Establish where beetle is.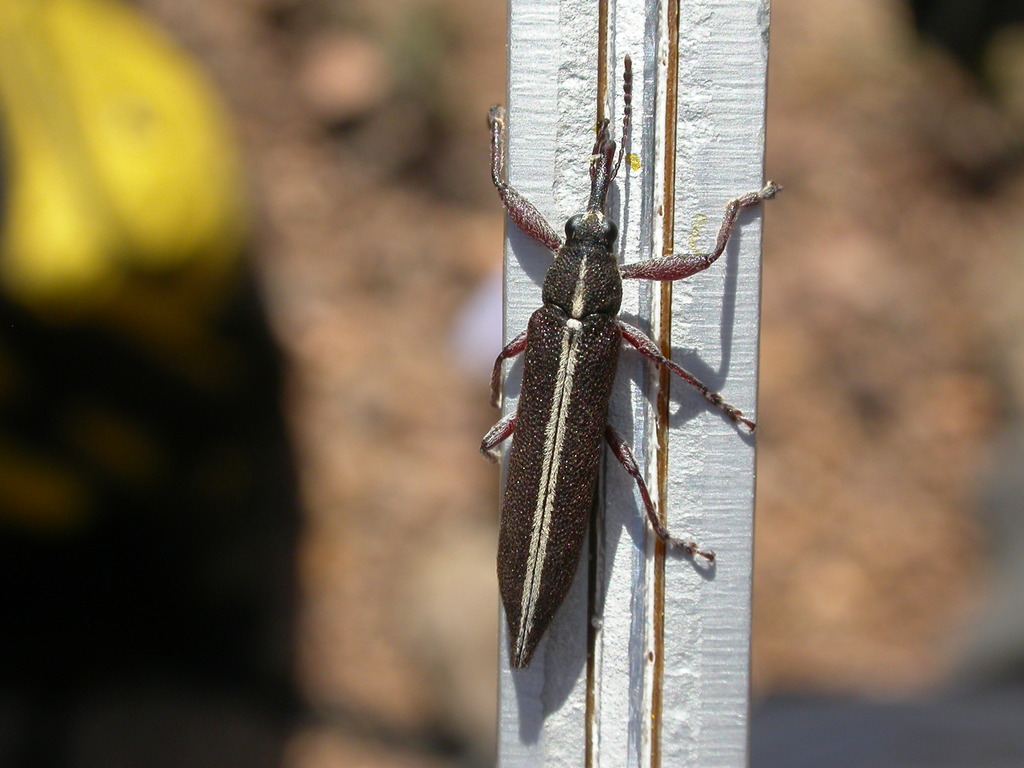
Established at 454,67,759,716.
